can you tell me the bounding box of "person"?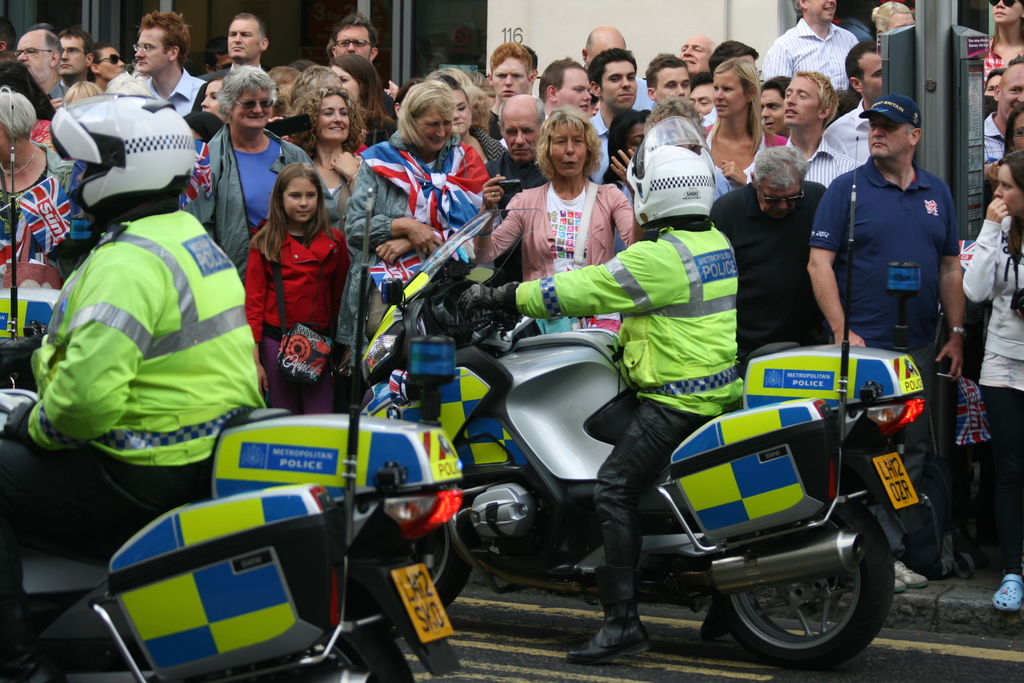
rect(676, 29, 717, 85).
